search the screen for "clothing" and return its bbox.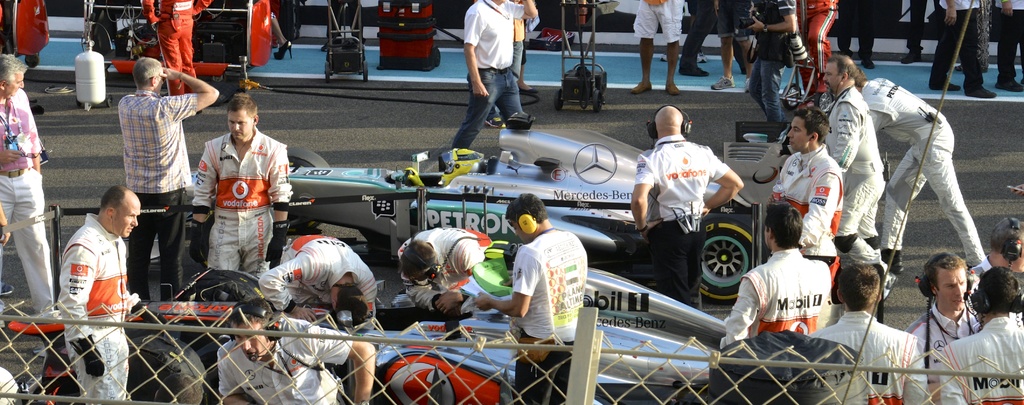
Found: detection(260, 232, 377, 328).
